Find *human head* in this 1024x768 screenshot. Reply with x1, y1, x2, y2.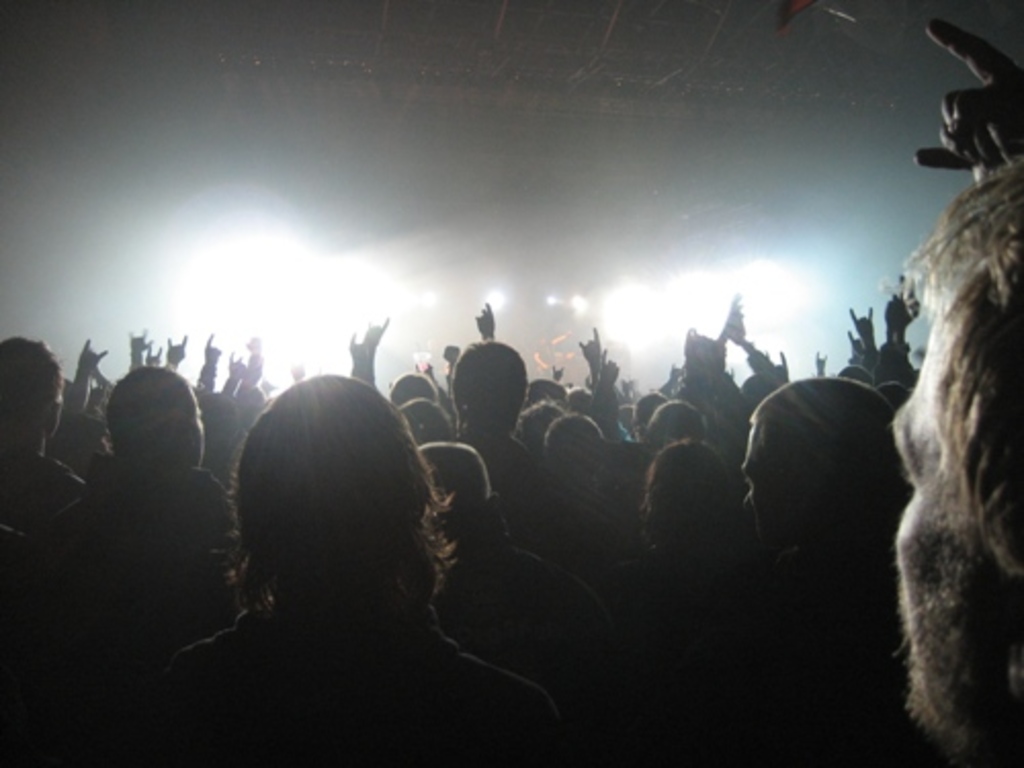
109, 365, 205, 467.
